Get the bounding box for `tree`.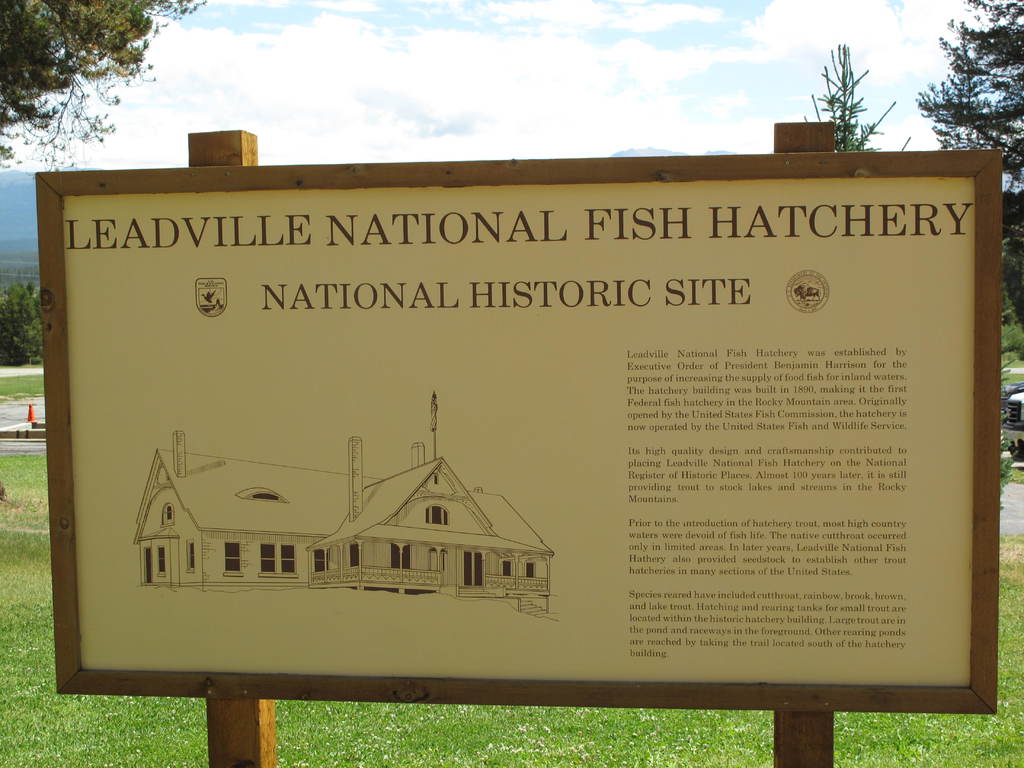
Rect(925, 10, 1021, 165).
